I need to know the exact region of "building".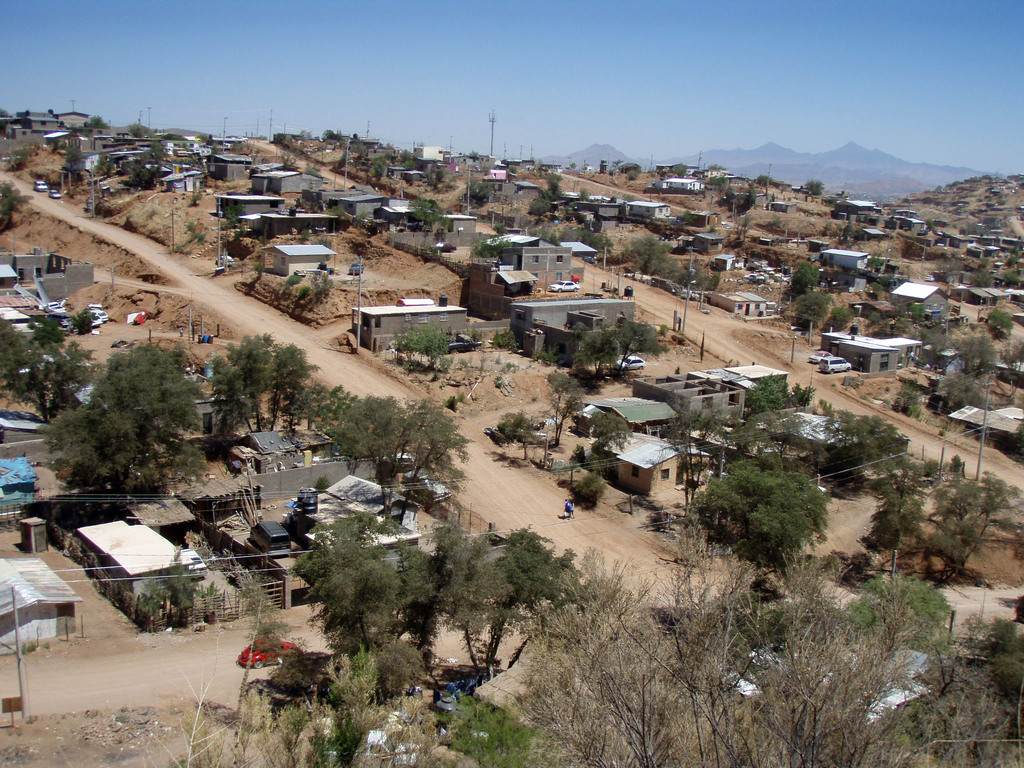
Region: (x1=630, y1=364, x2=749, y2=433).
